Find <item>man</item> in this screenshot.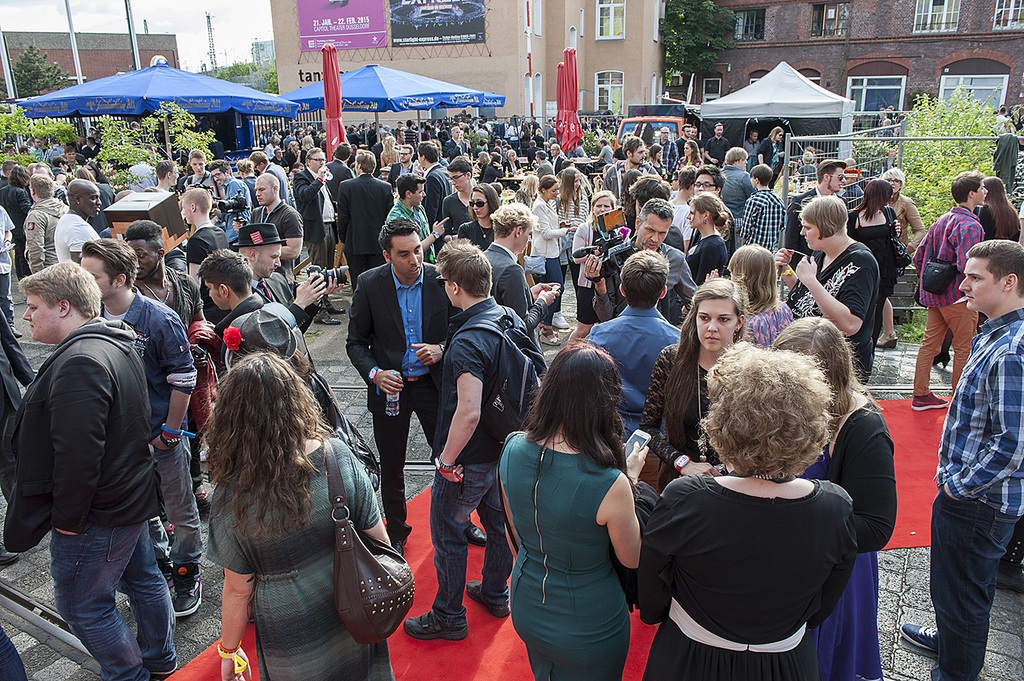
The bounding box for <item>man</item> is {"x1": 581, "y1": 197, "x2": 701, "y2": 318}.
